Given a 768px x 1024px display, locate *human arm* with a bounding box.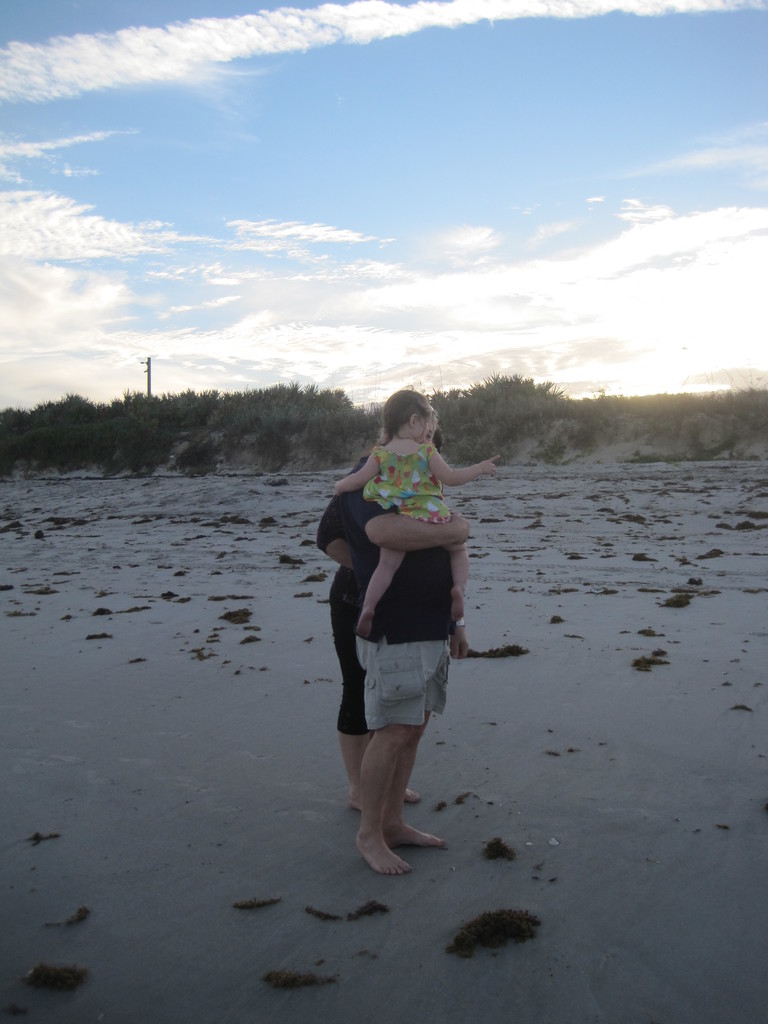
Located: 334/446/380/493.
